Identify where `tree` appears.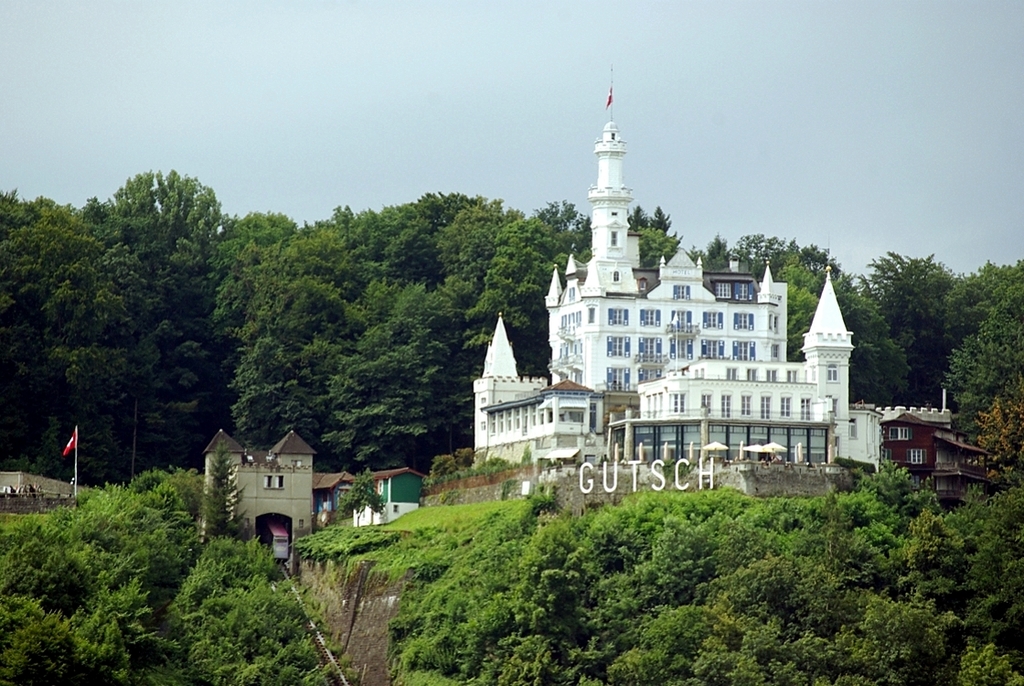
Appears at crop(430, 195, 519, 287).
